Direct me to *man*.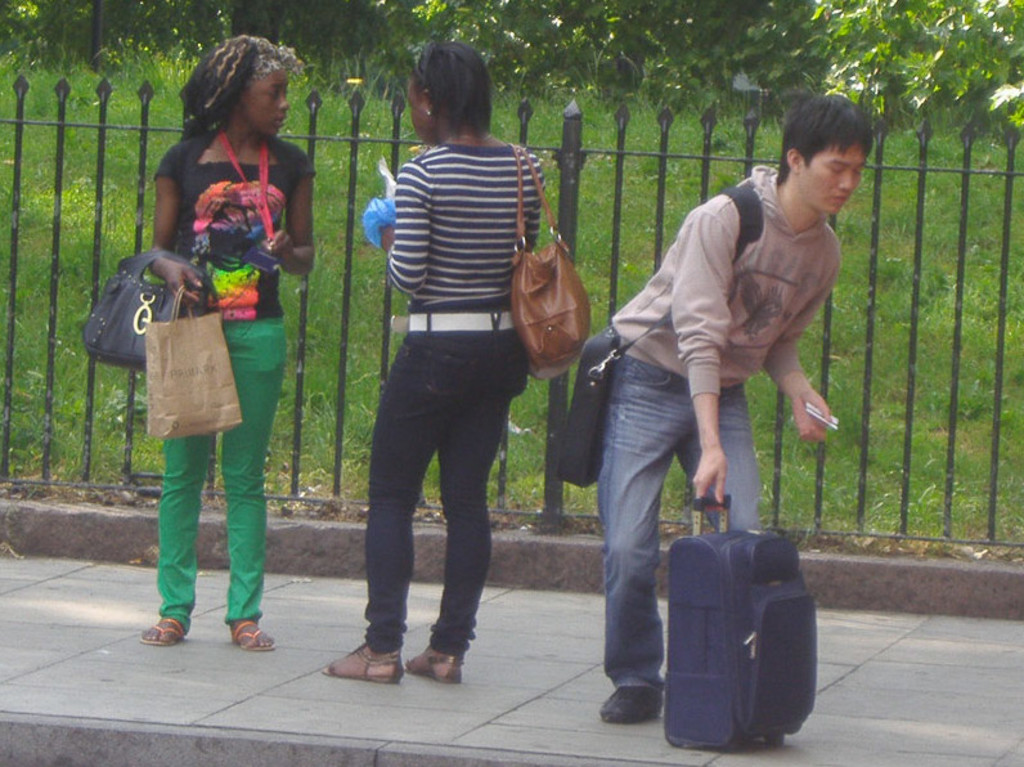
Direction: {"x1": 570, "y1": 127, "x2": 867, "y2": 672}.
